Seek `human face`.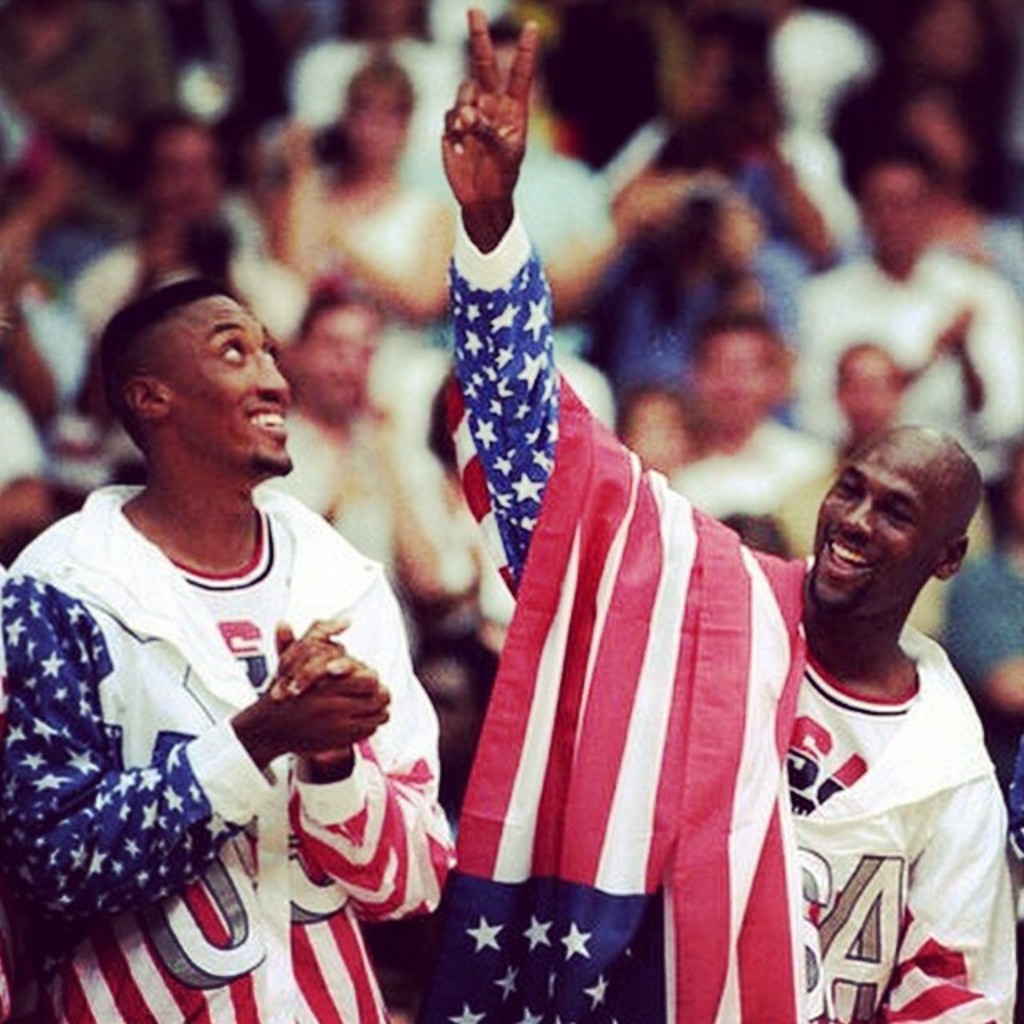
168,301,290,478.
